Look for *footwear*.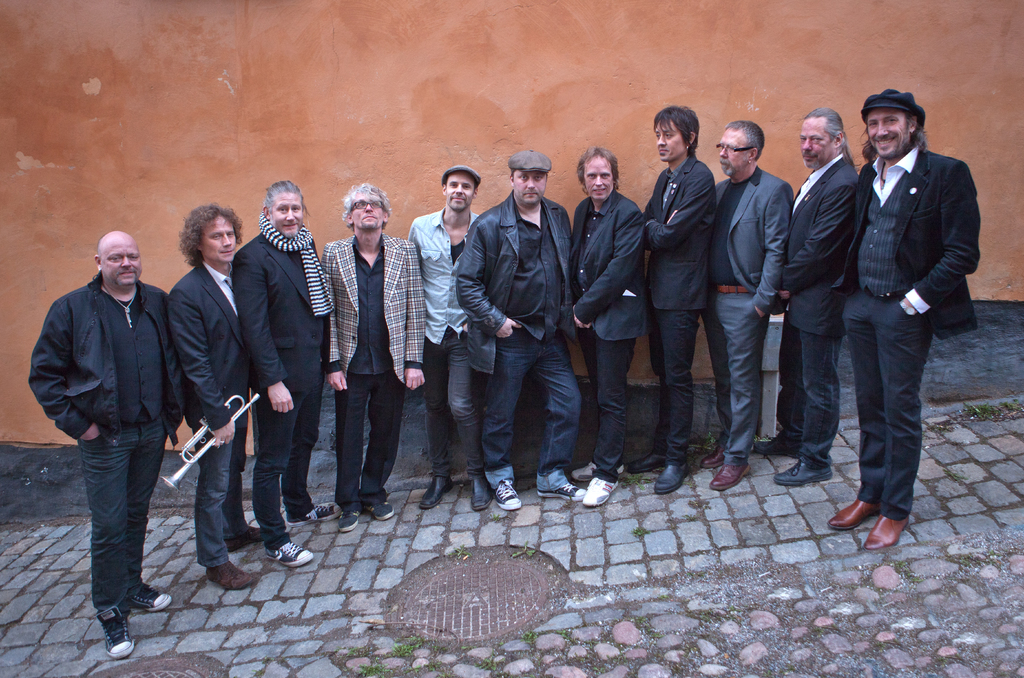
Found: crop(621, 453, 666, 473).
